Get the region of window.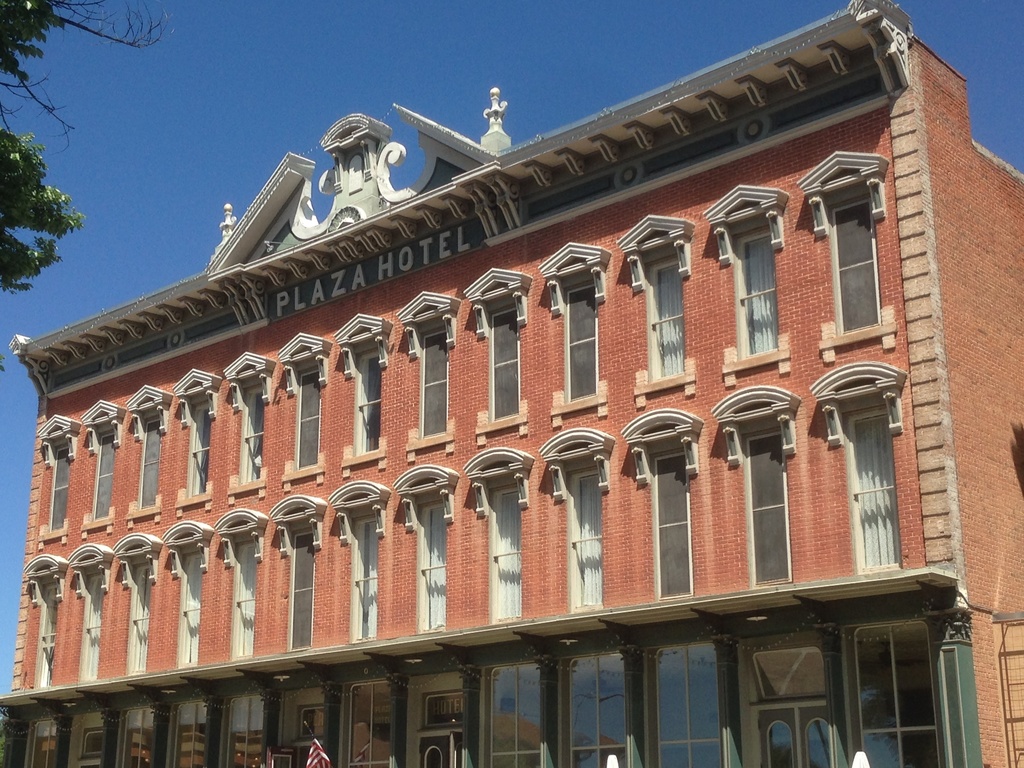
390:465:454:635.
